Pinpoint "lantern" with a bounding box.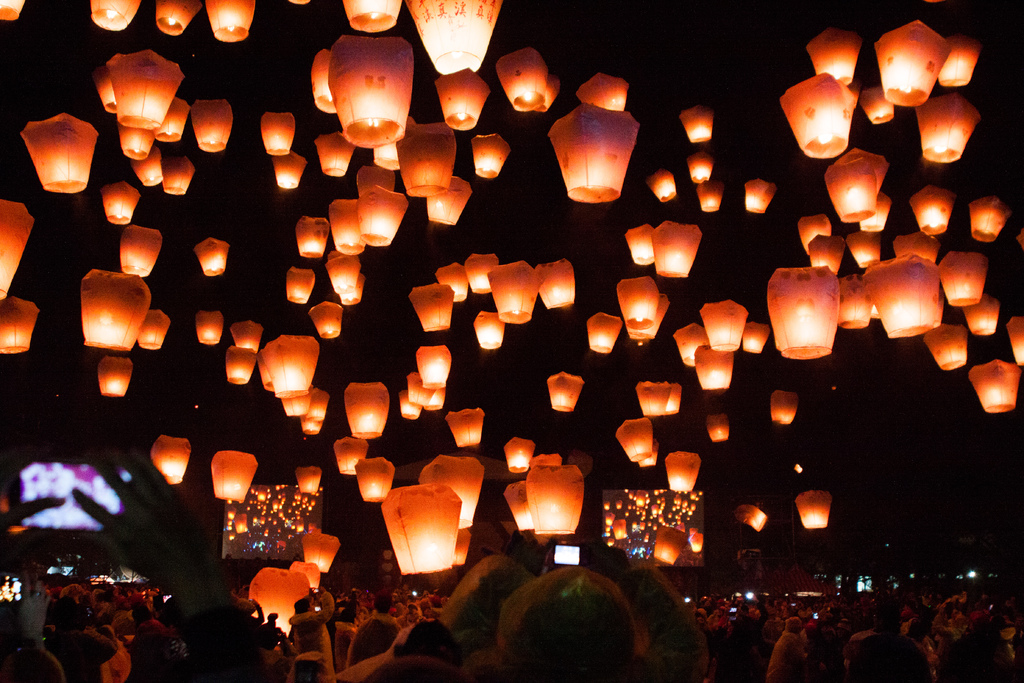
{"left": 664, "top": 452, "right": 701, "bottom": 493}.
